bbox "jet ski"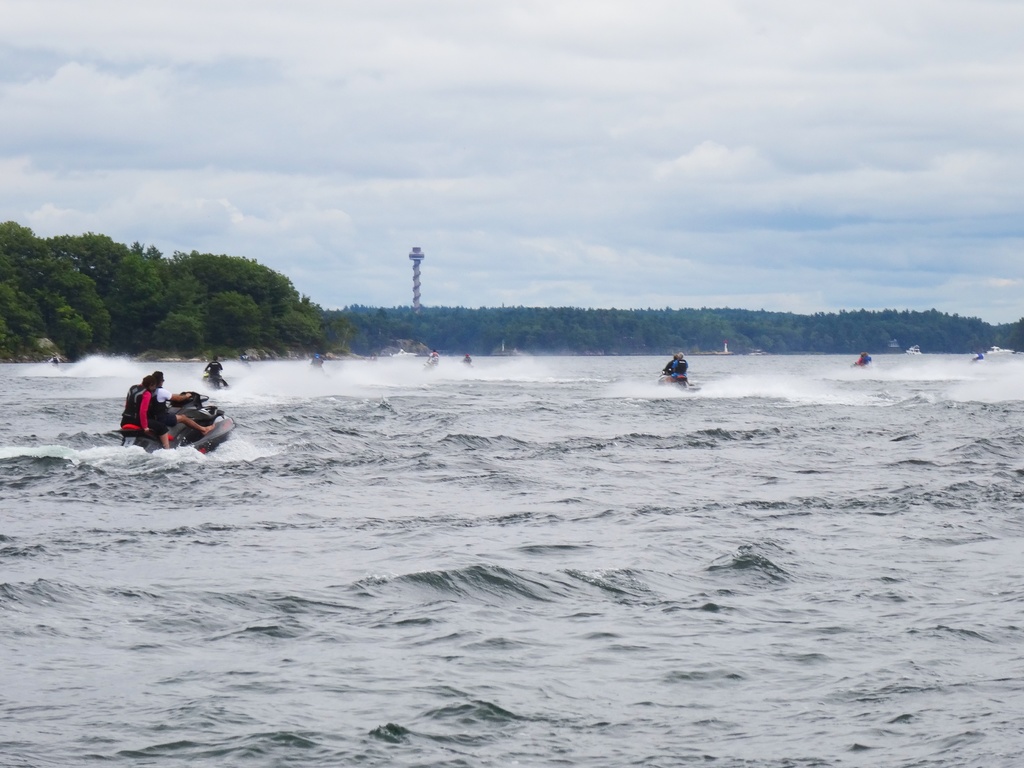
(x1=111, y1=387, x2=238, y2=454)
